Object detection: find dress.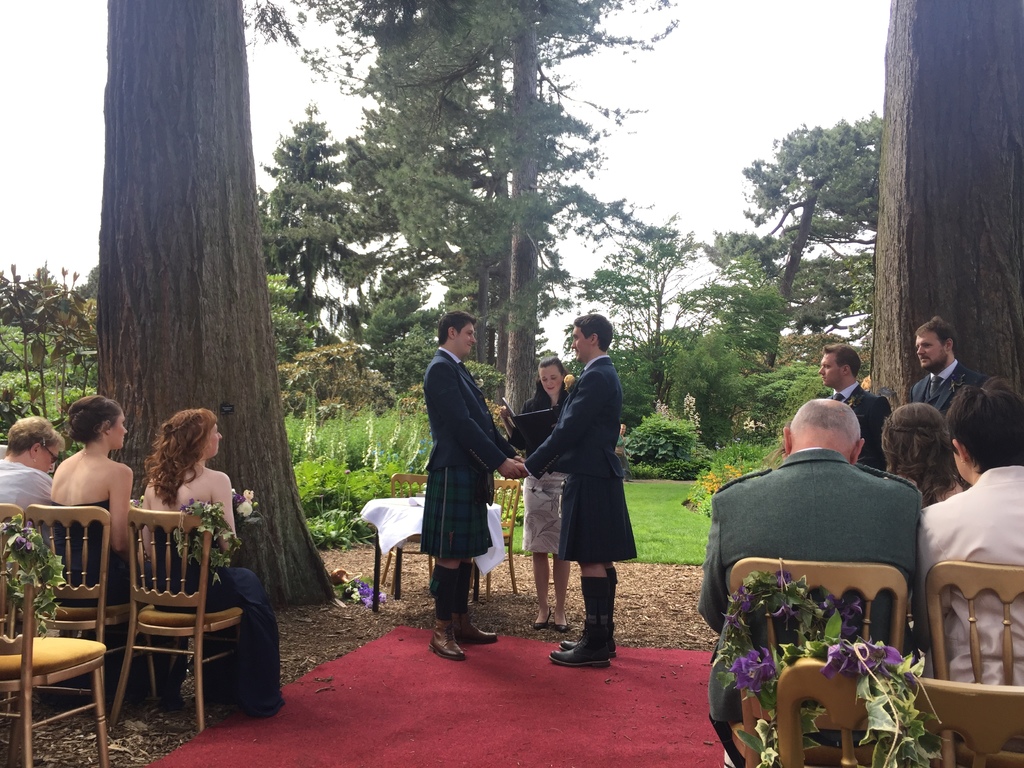
bbox(42, 502, 183, 705).
